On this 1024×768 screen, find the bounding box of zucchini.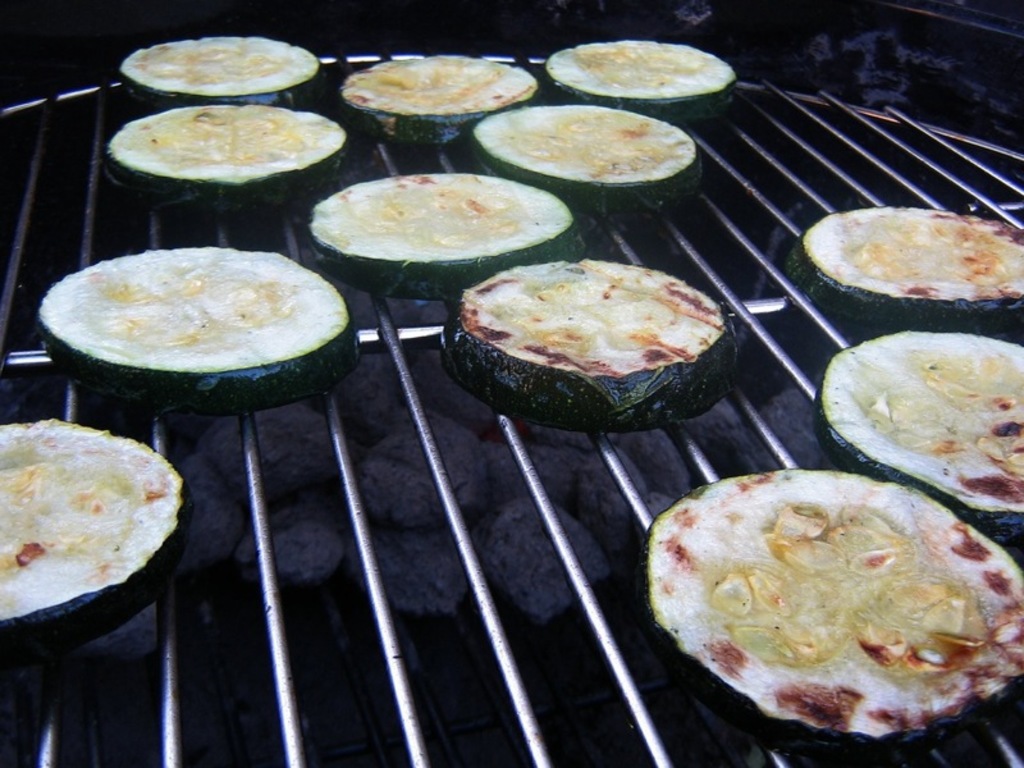
Bounding box: <region>0, 413, 192, 646</region>.
